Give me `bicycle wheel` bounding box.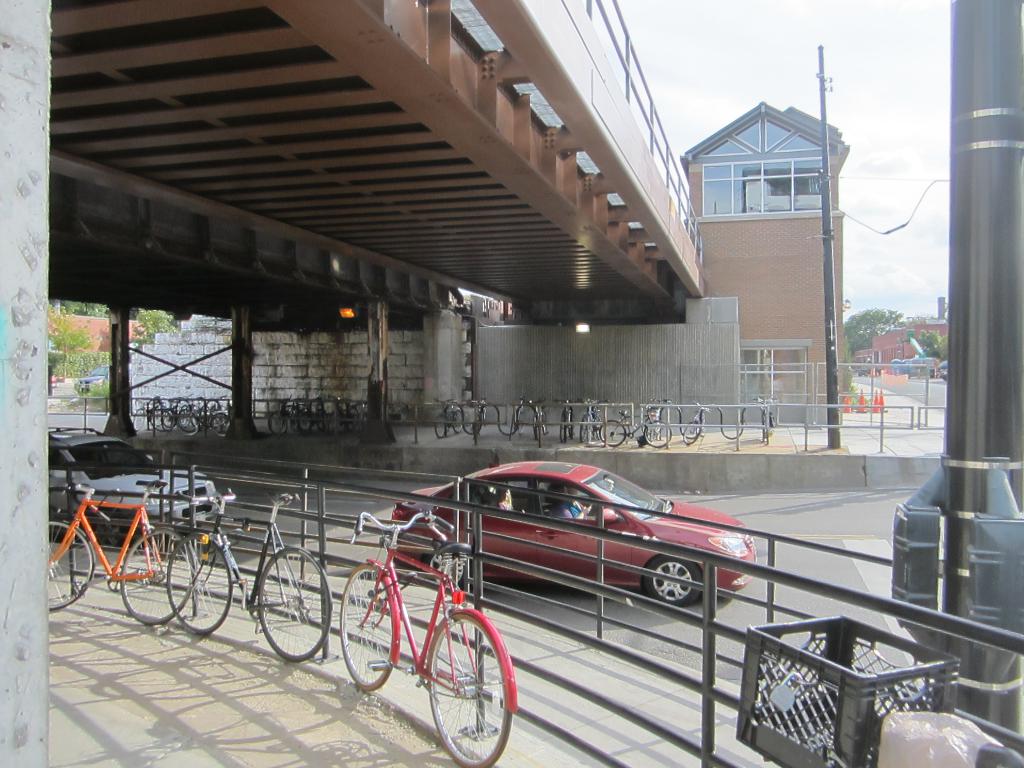
(539,422,545,445).
